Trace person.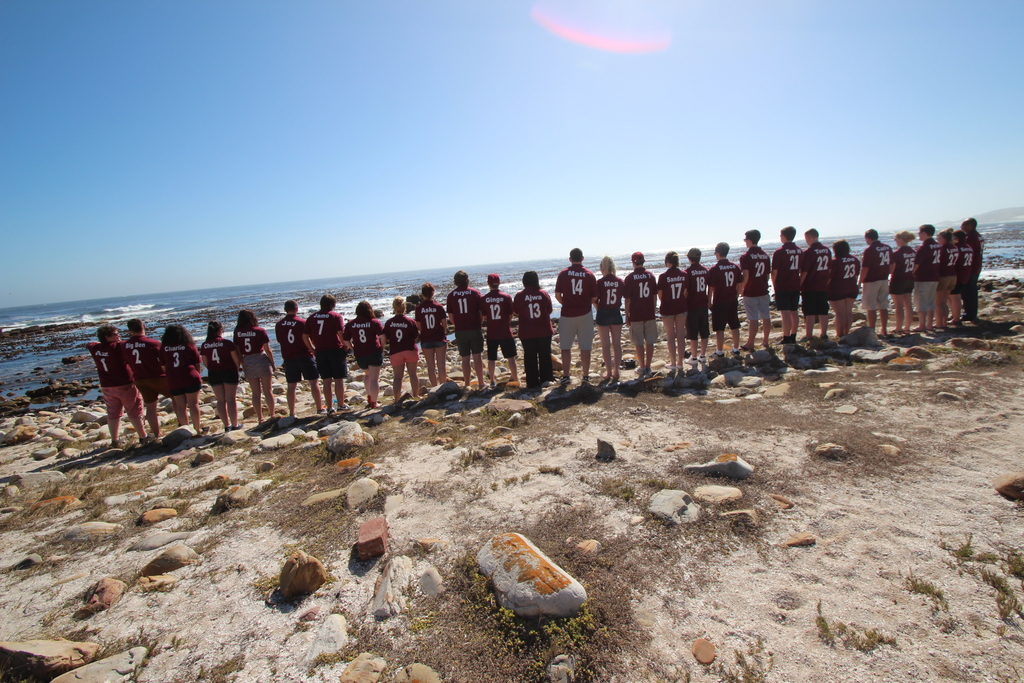
Traced to {"left": 597, "top": 253, "right": 627, "bottom": 384}.
